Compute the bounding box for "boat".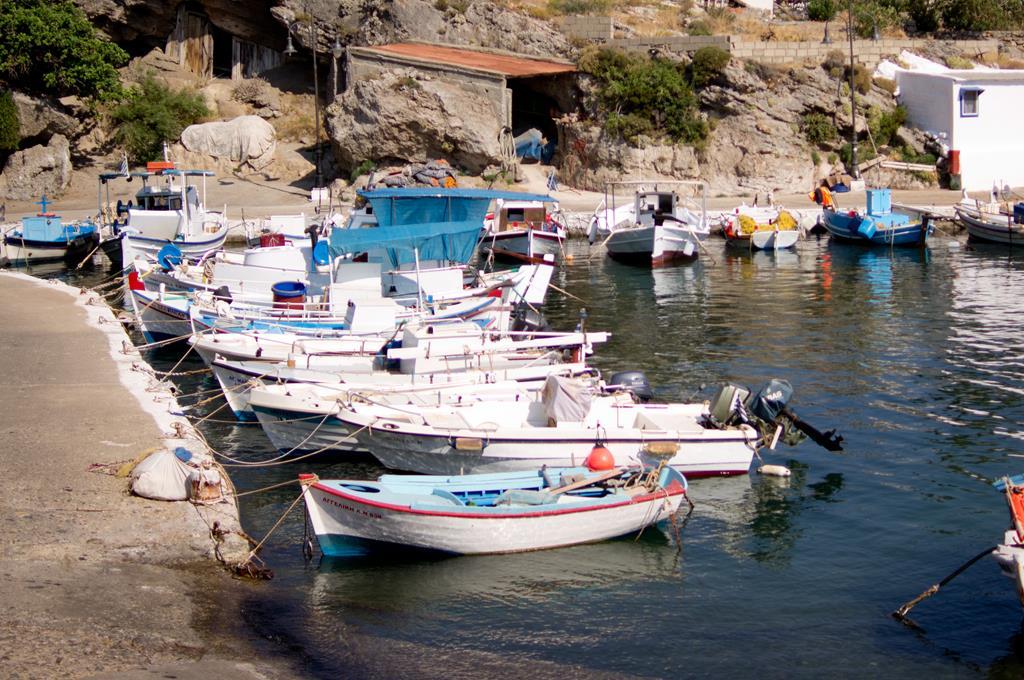
bbox=(710, 196, 813, 252).
